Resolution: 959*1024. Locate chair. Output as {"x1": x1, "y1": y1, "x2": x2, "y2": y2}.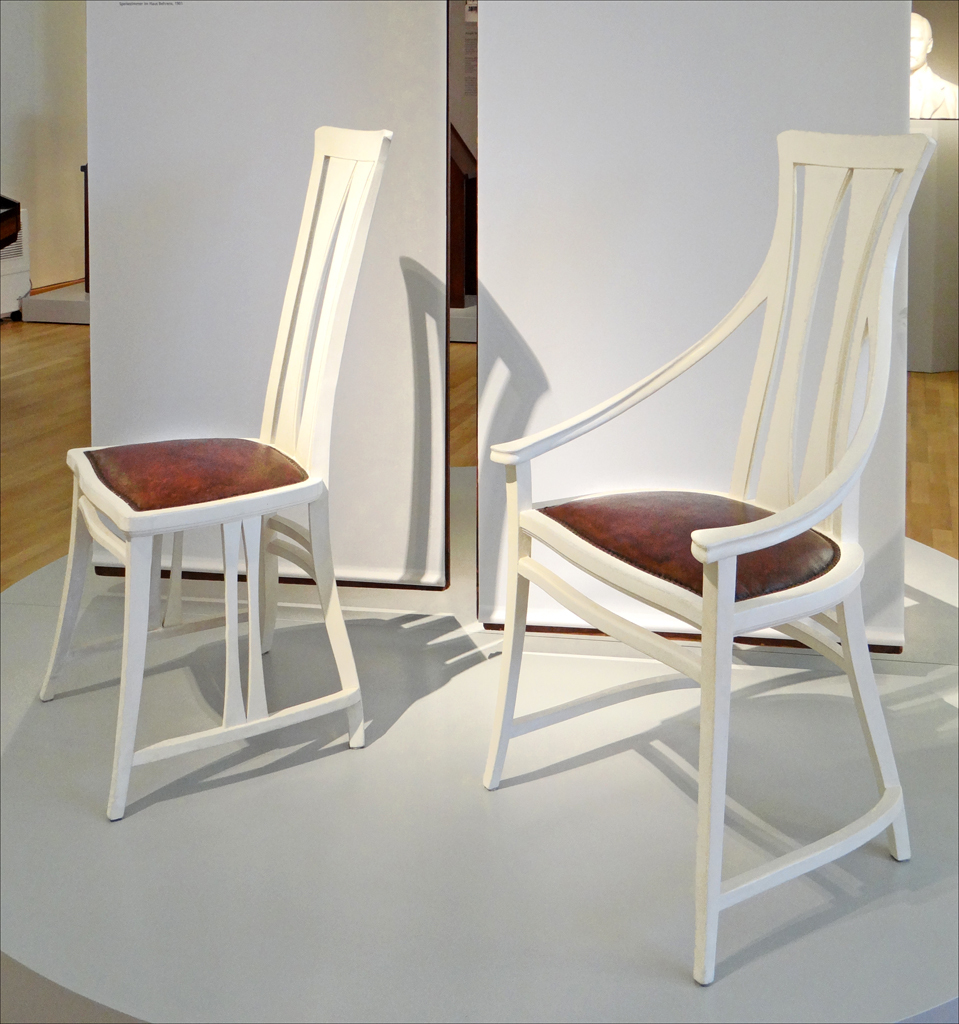
{"x1": 34, "y1": 124, "x2": 386, "y2": 822}.
